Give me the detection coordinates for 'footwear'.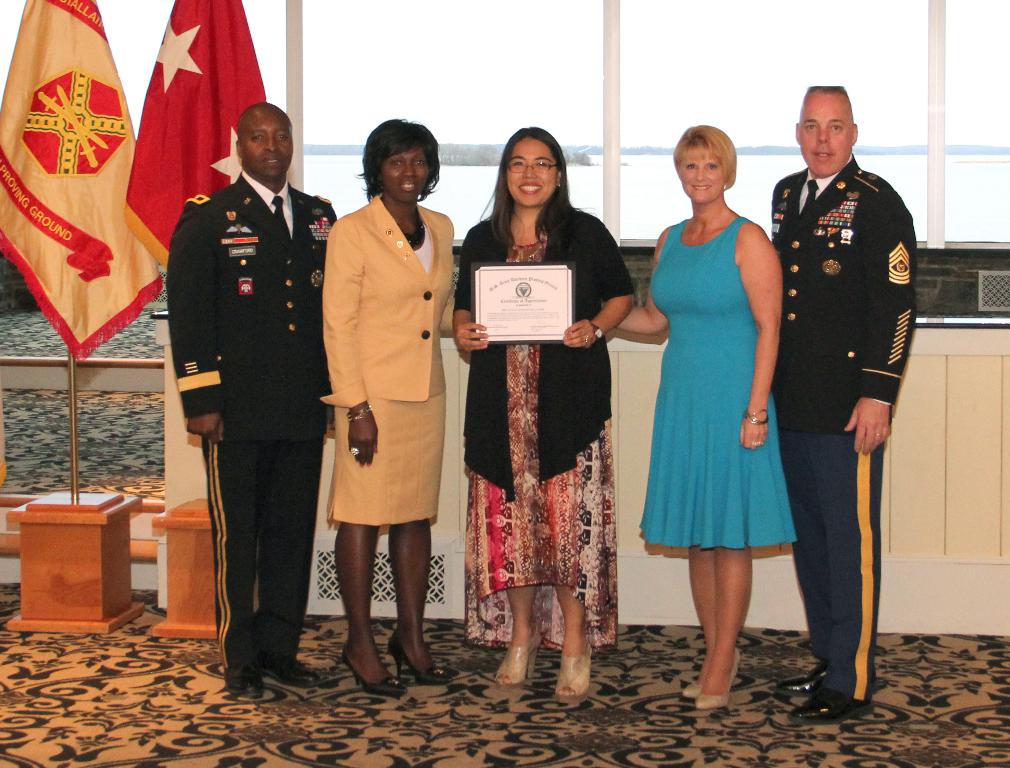
[497, 634, 538, 688].
